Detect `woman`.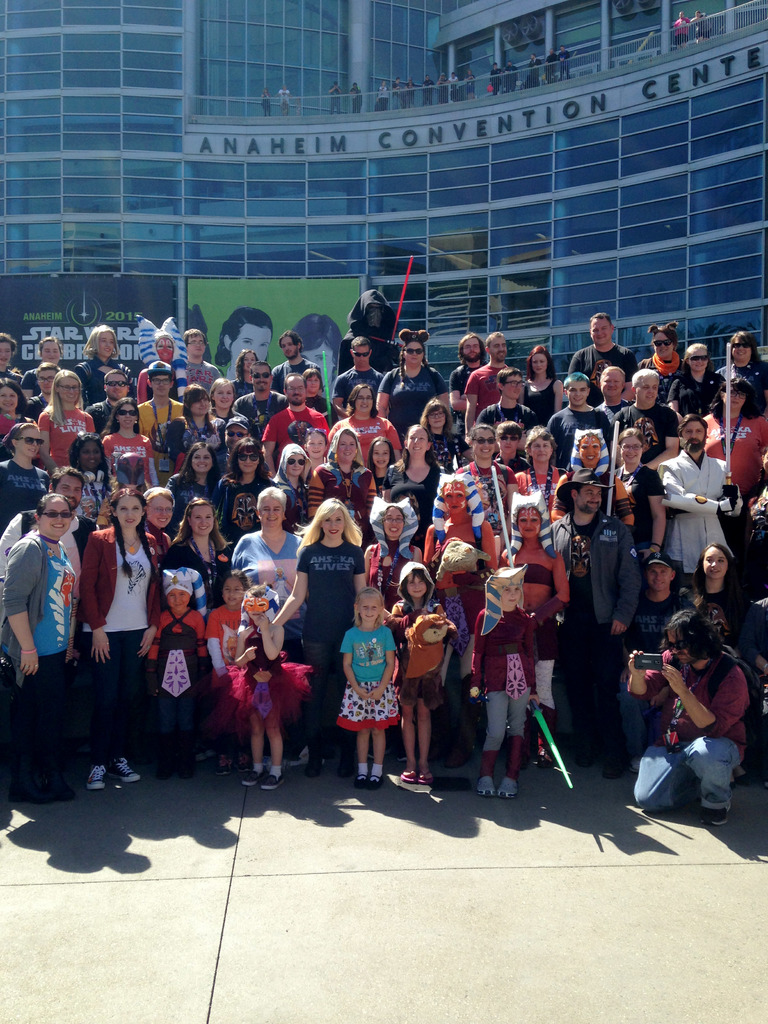
Detected at rect(712, 330, 767, 423).
